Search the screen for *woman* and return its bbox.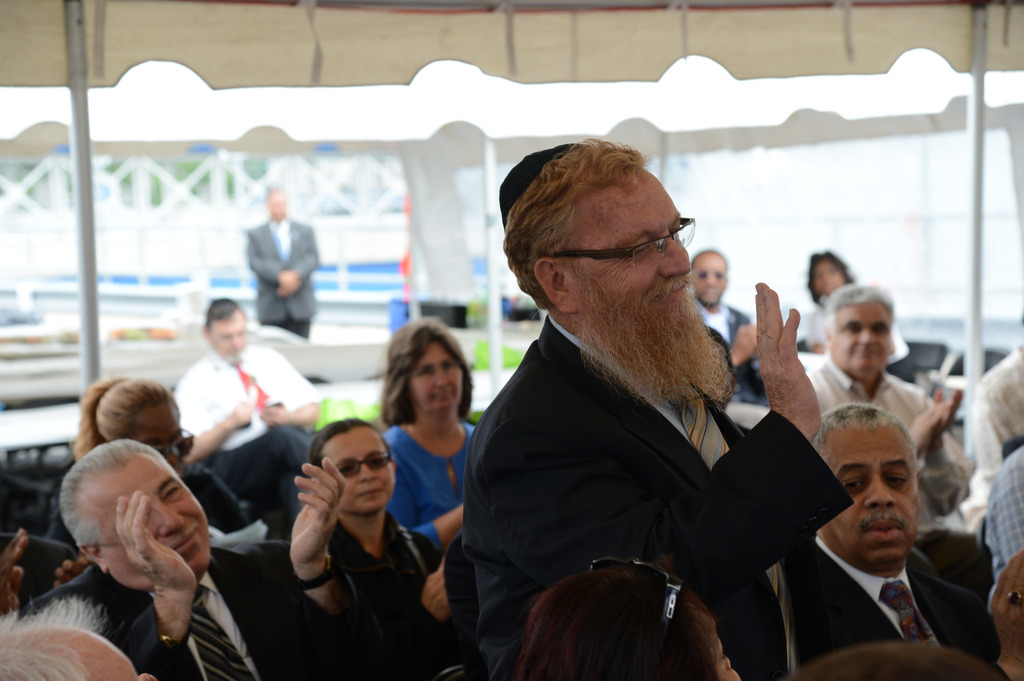
Found: {"x1": 304, "y1": 413, "x2": 467, "y2": 680}.
